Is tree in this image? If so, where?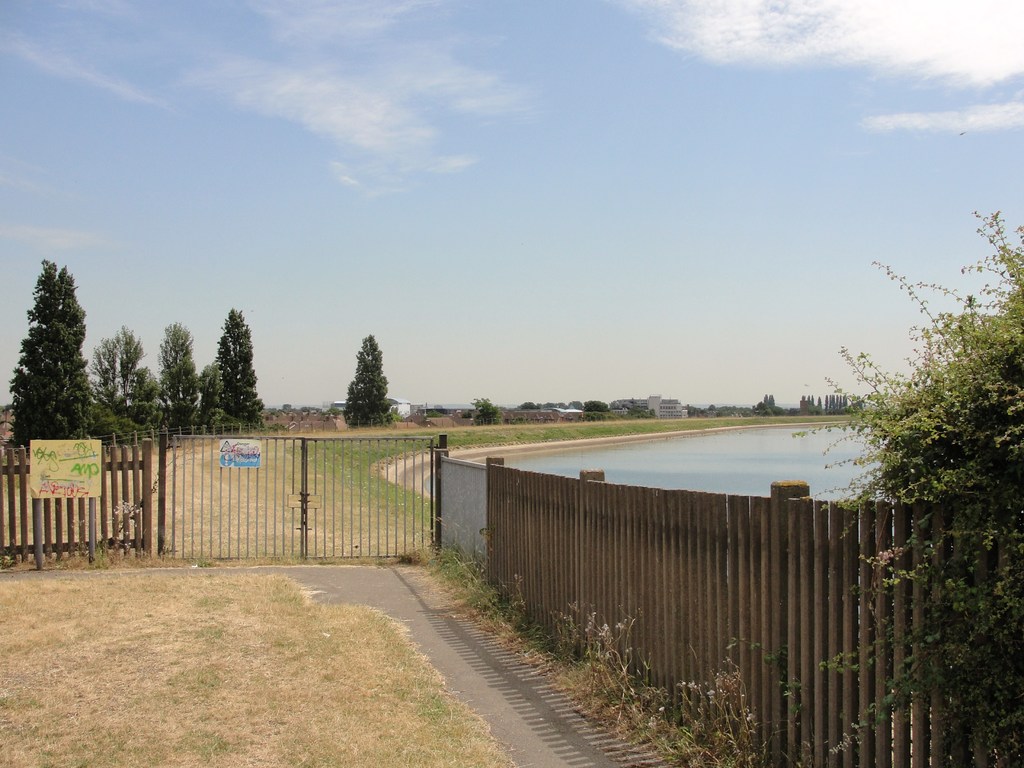
Yes, at {"x1": 0, "y1": 259, "x2": 90, "y2": 460}.
